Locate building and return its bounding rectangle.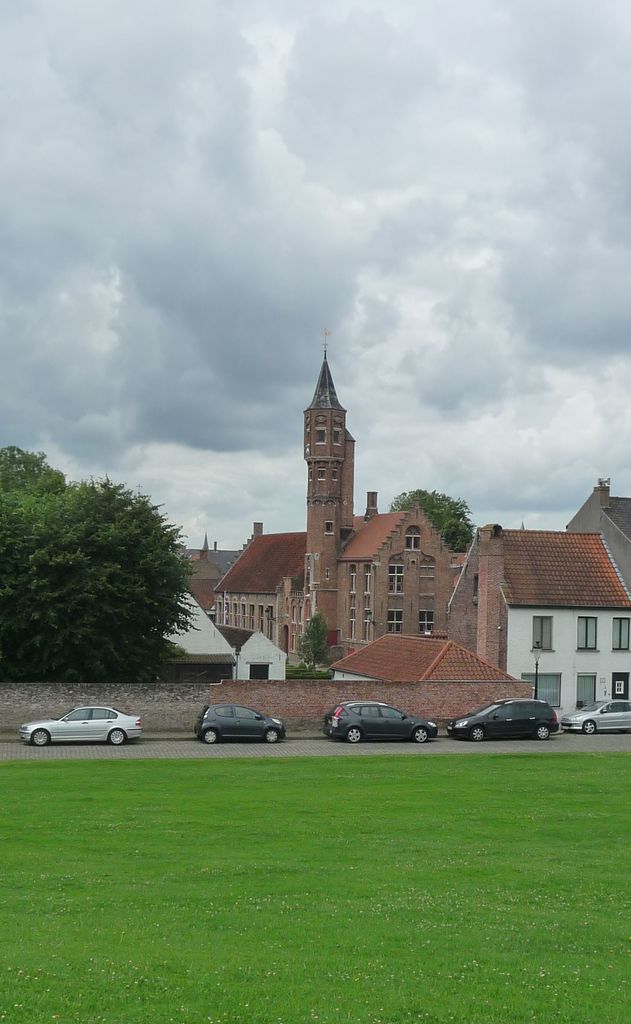
region(306, 346, 463, 655).
